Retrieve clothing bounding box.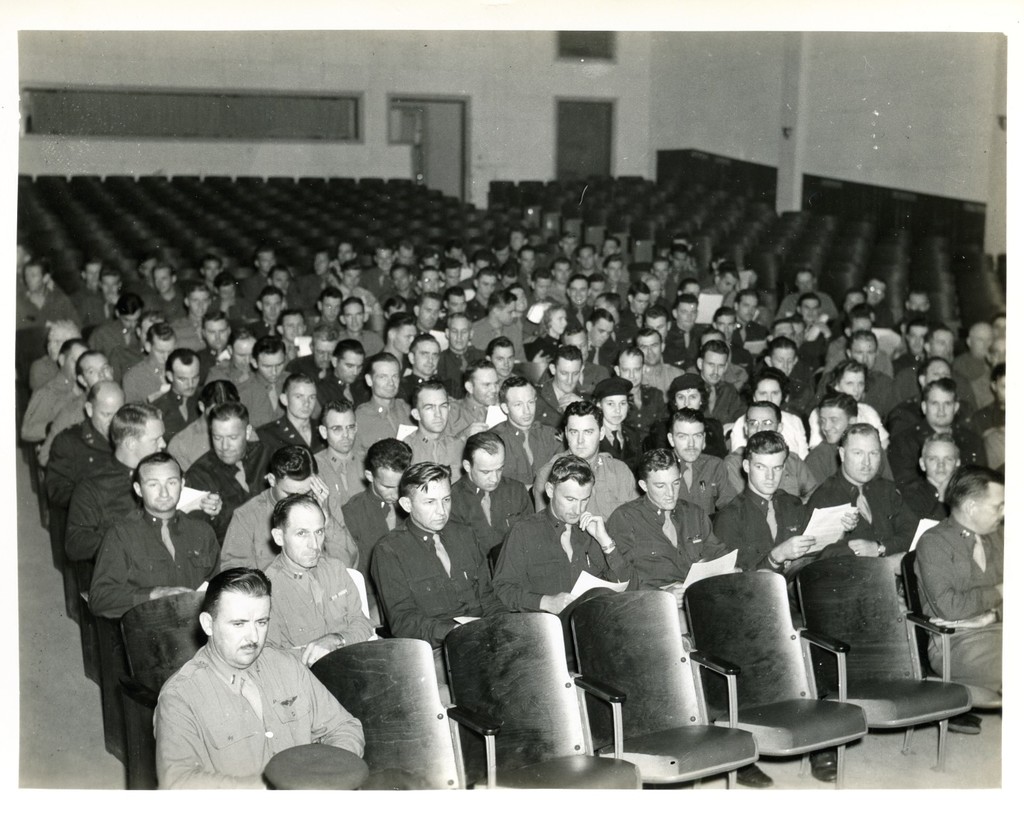
Bounding box: (243,367,299,421).
